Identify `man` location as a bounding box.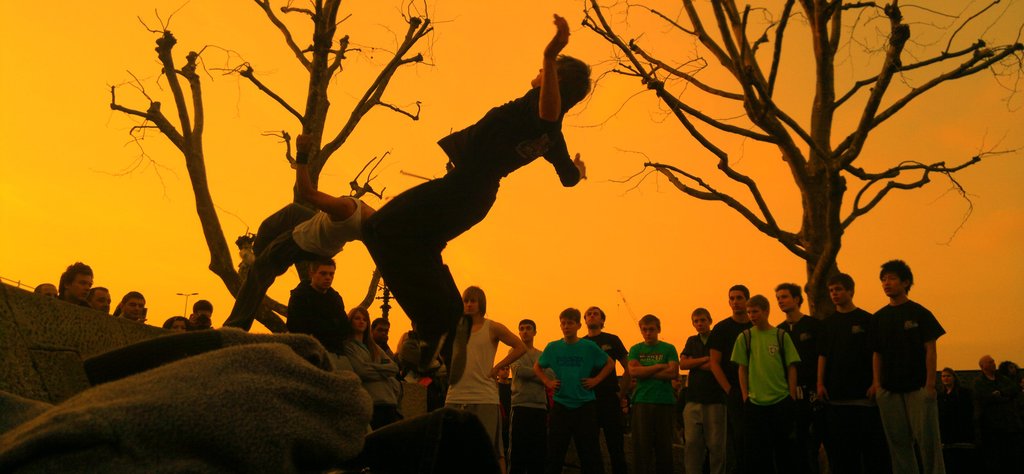
<box>365,316,396,354</box>.
